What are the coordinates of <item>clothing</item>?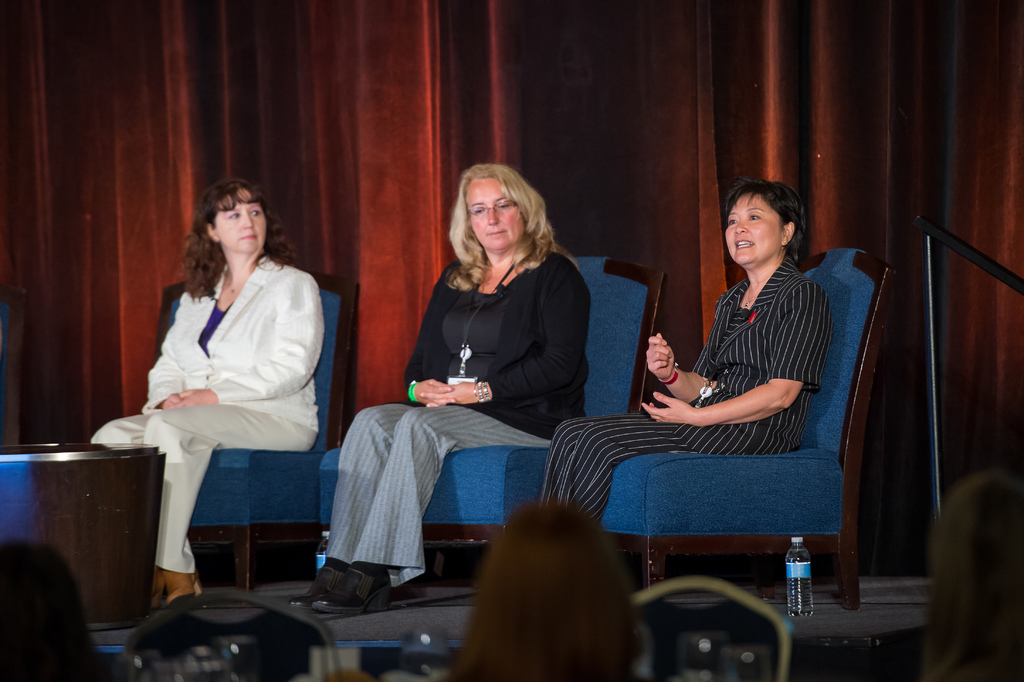
x1=319 y1=254 x2=584 y2=596.
